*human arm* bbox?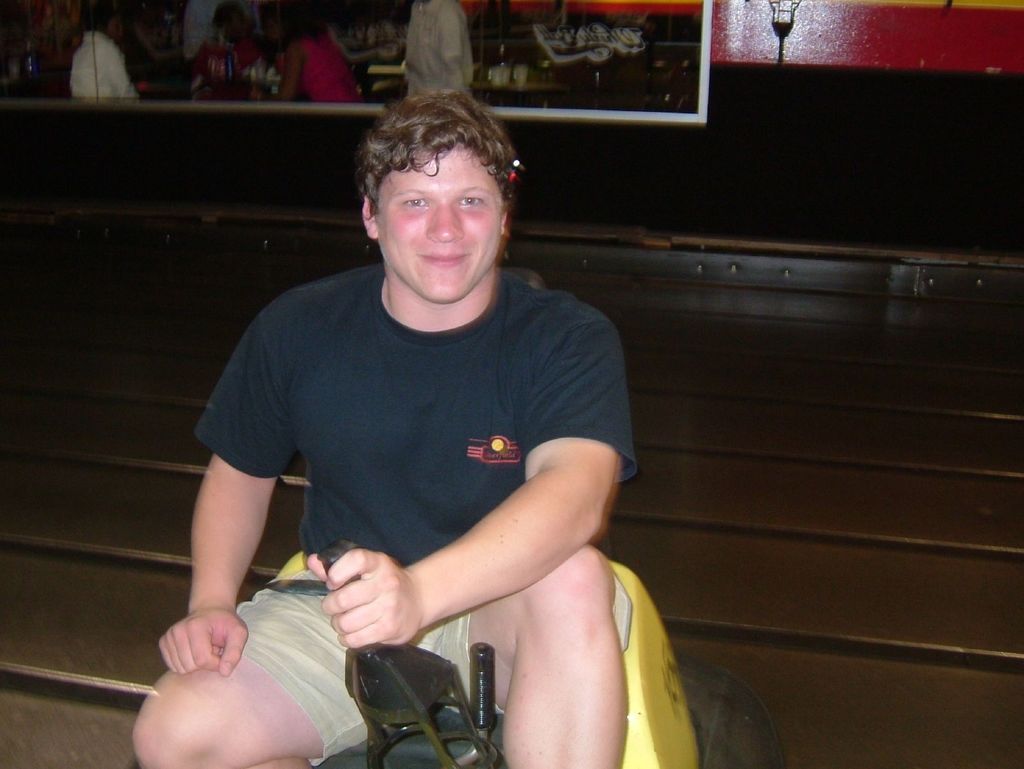
<region>308, 312, 621, 646</region>
